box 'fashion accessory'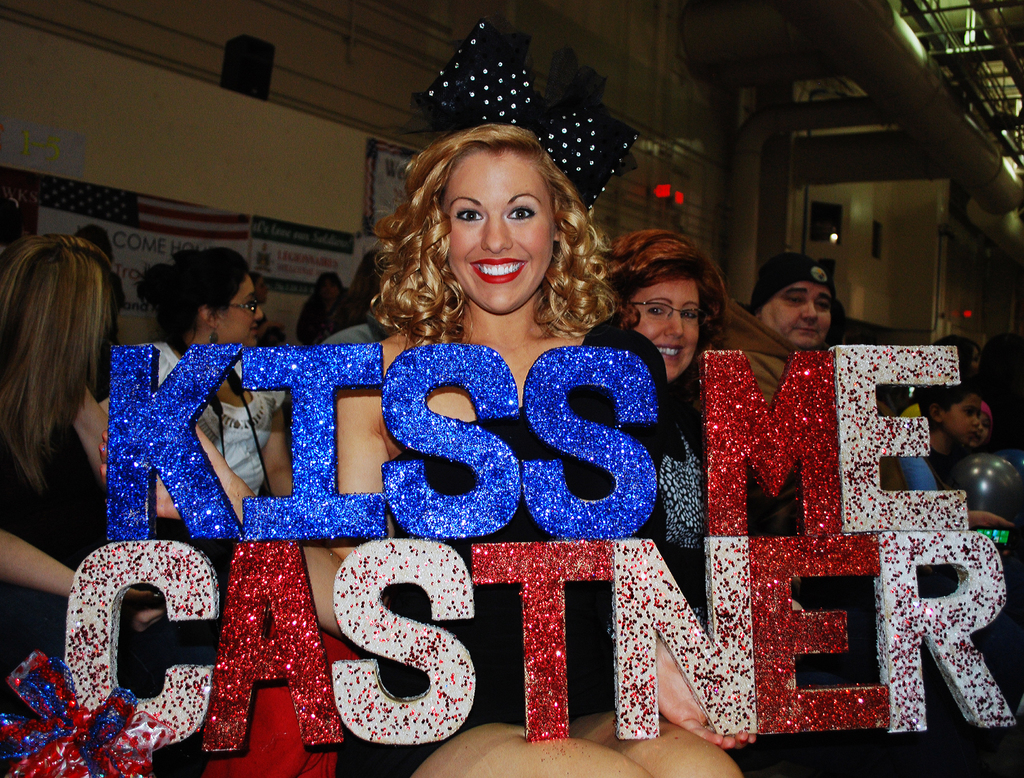
{"x1": 205, "y1": 329, "x2": 219, "y2": 345}
